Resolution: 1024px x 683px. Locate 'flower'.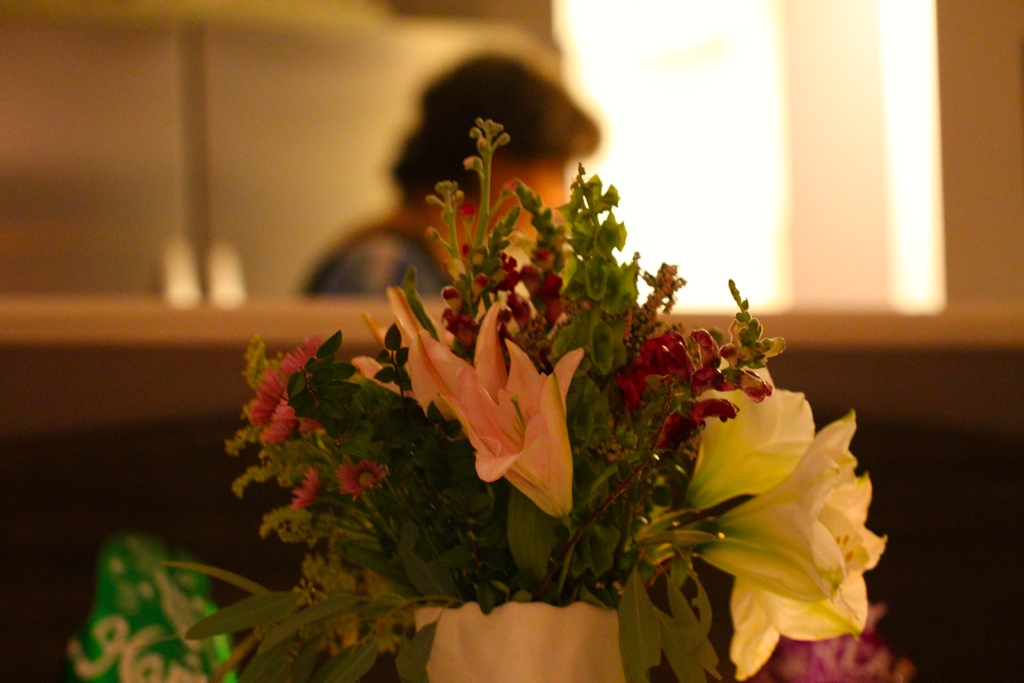
(349, 290, 447, 415).
